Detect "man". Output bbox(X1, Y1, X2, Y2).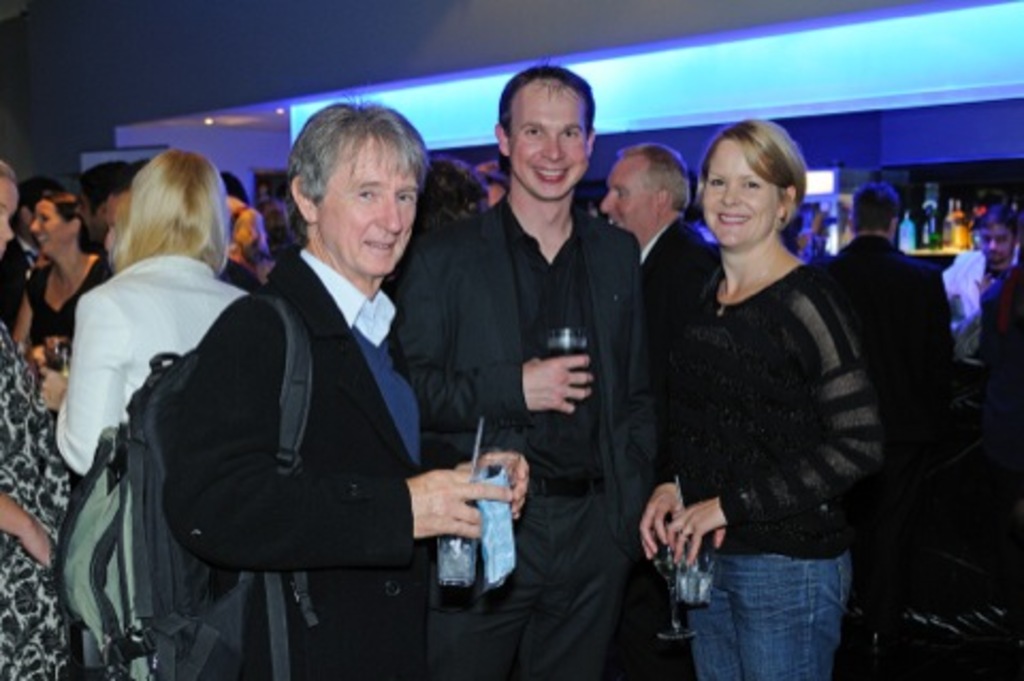
bbox(947, 205, 1022, 316).
